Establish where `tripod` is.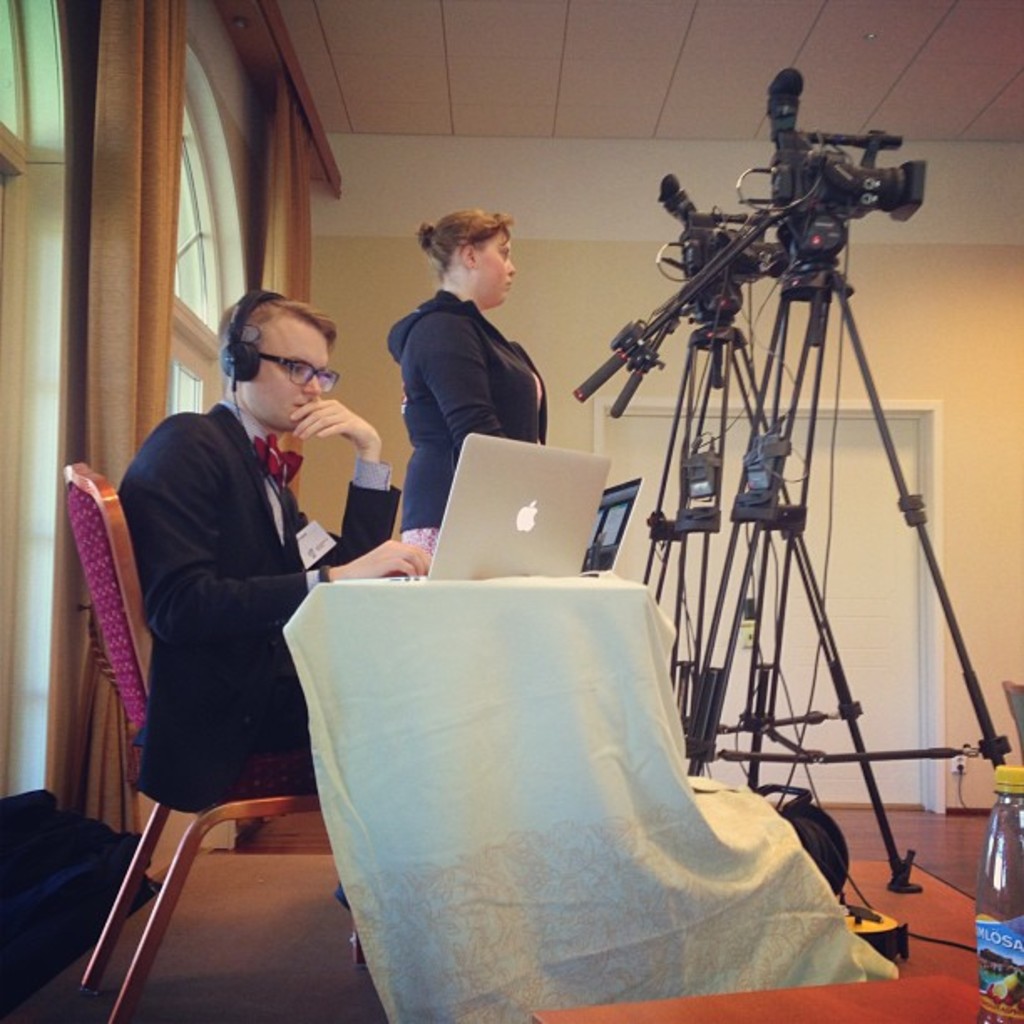
Established at {"x1": 609, "y1": 286, "x2": 922, "y2": 897}.
